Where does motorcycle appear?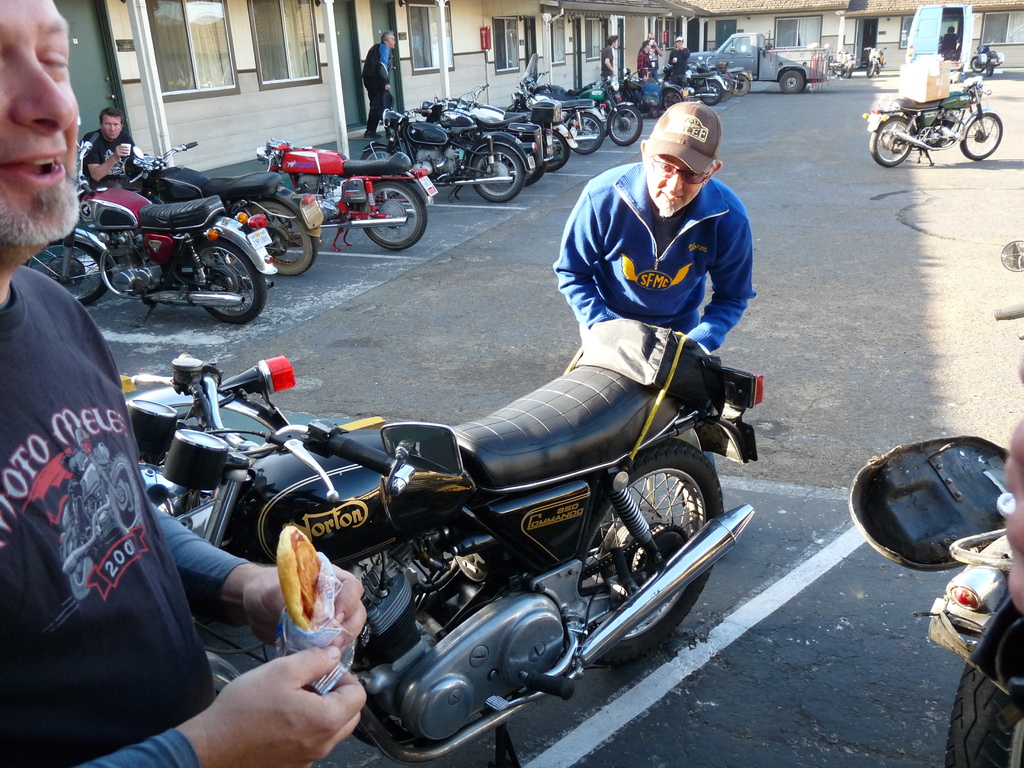
Appears at bbox(362, 101, 528, 204).
